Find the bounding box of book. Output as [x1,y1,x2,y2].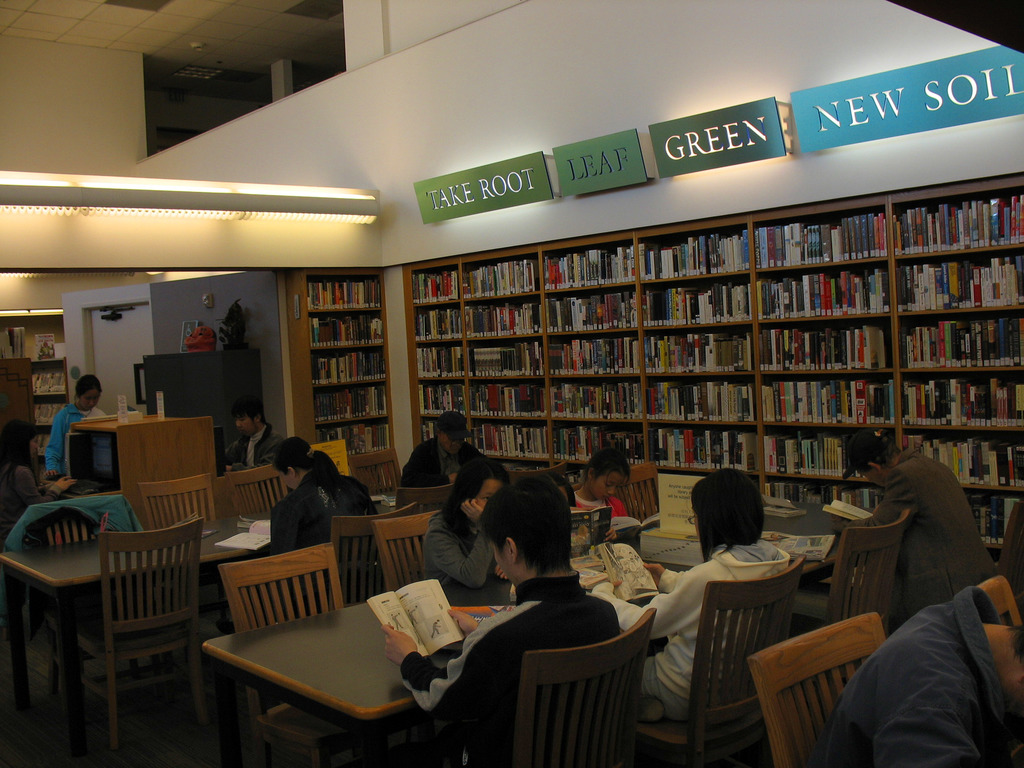
[599,538,662,602].
